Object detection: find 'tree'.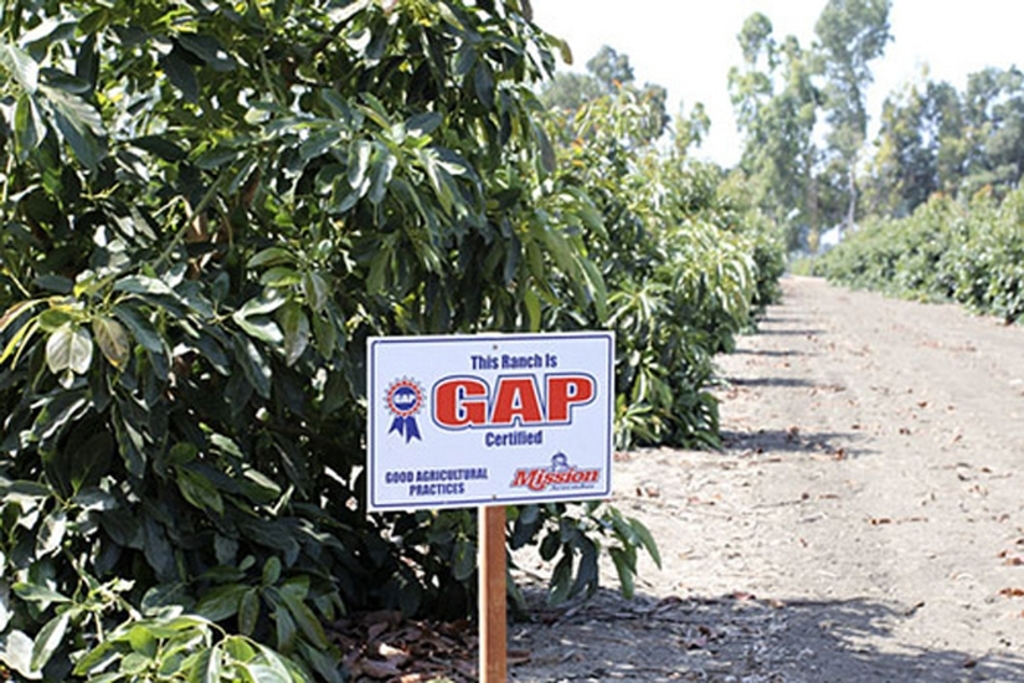
BBox(520, 75, 784, 366).
